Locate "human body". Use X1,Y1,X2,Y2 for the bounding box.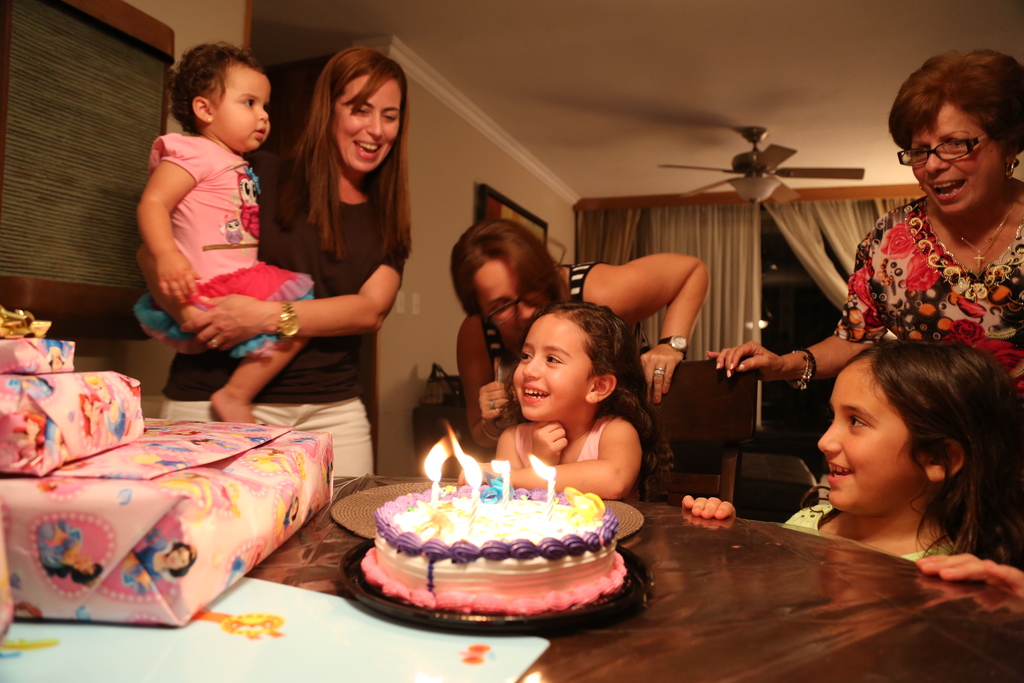
676,493,1023,600.
